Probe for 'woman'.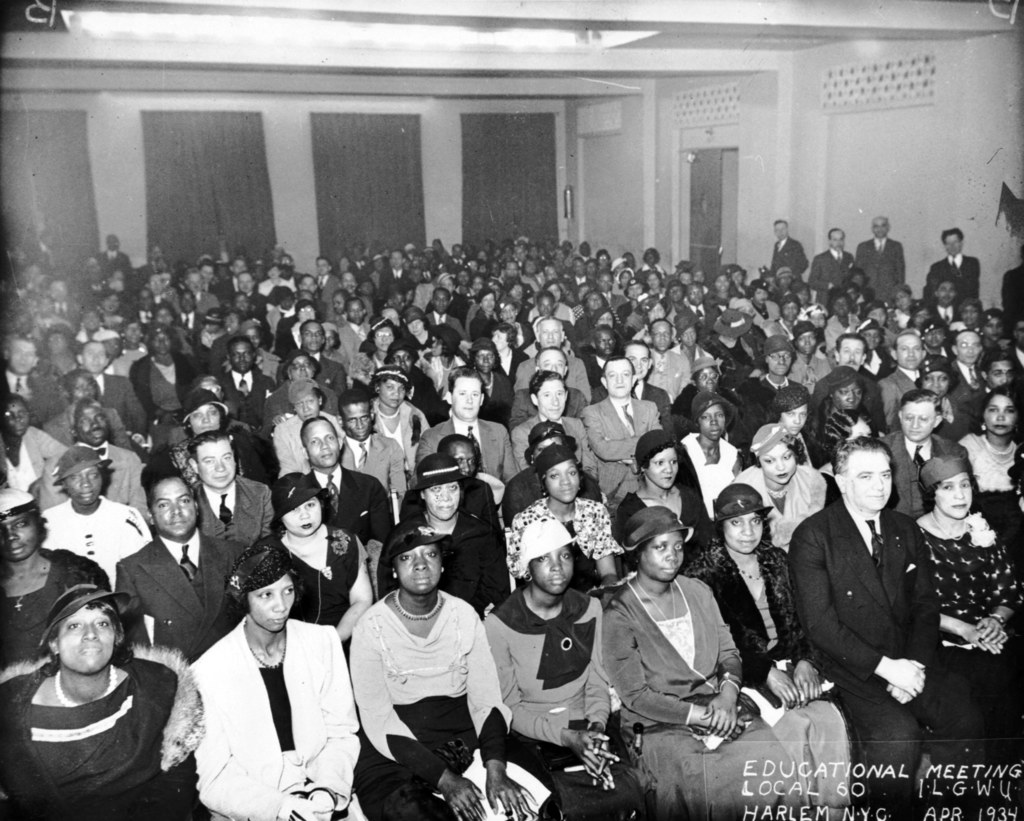
Probe result: 481/511/650/820.
